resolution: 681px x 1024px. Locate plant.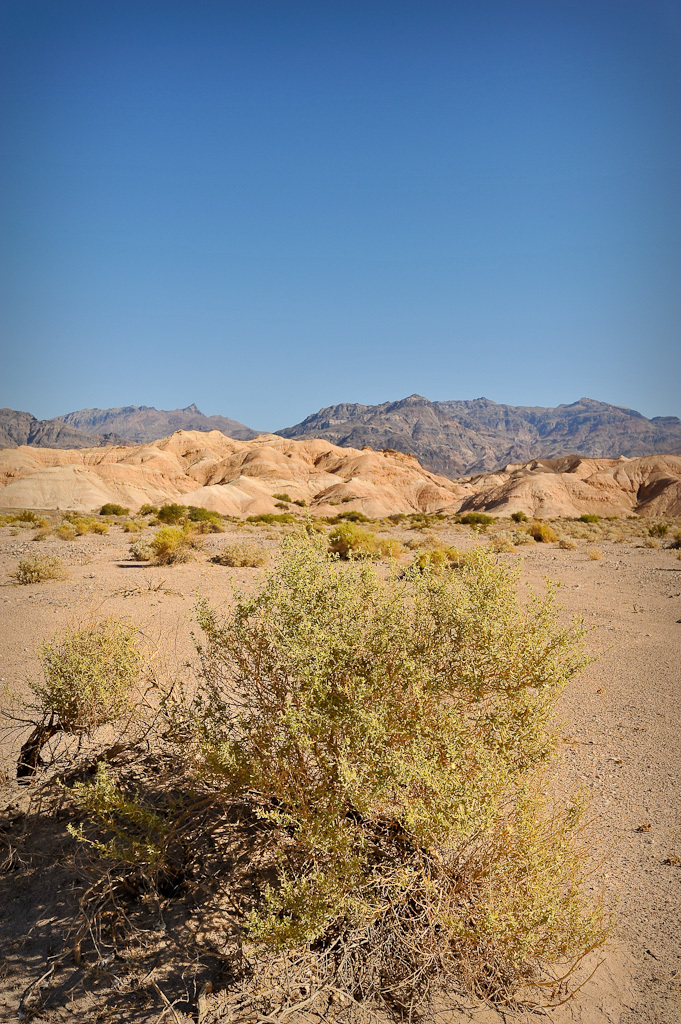
box(650, 516, 668, 537).
